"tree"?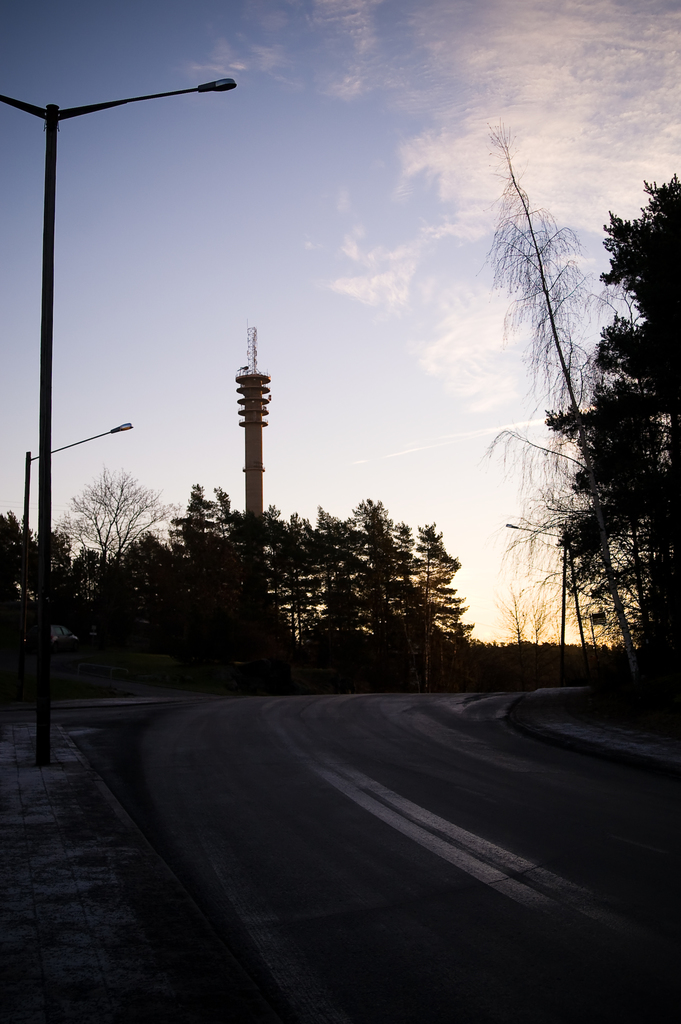
BBox(160, 489, 495, 687)
